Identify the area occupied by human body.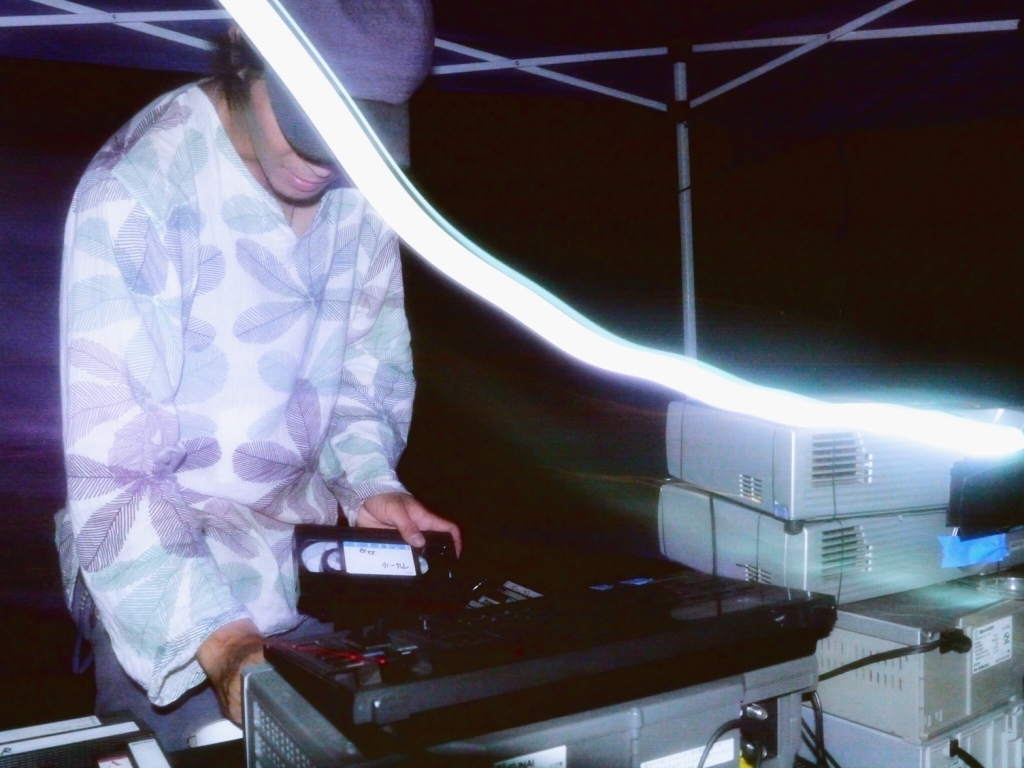
Area: 79, 27, 518, 700.
